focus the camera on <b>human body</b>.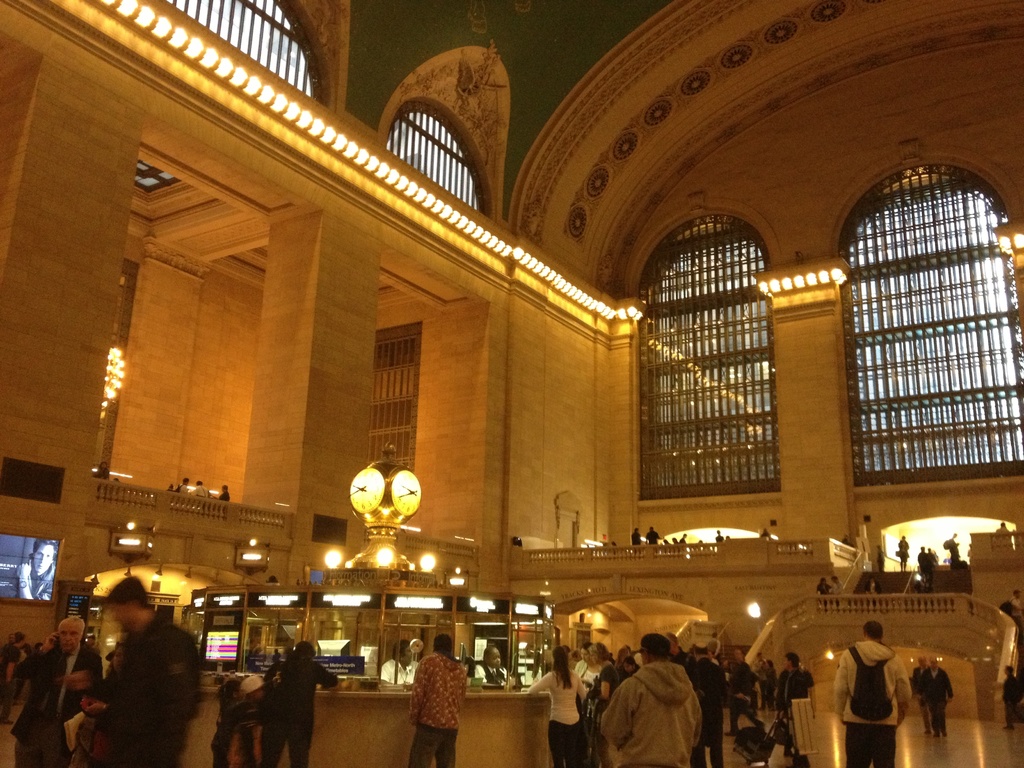
Focus region: [x1=647, y1=529, x2=657, y2=543].
